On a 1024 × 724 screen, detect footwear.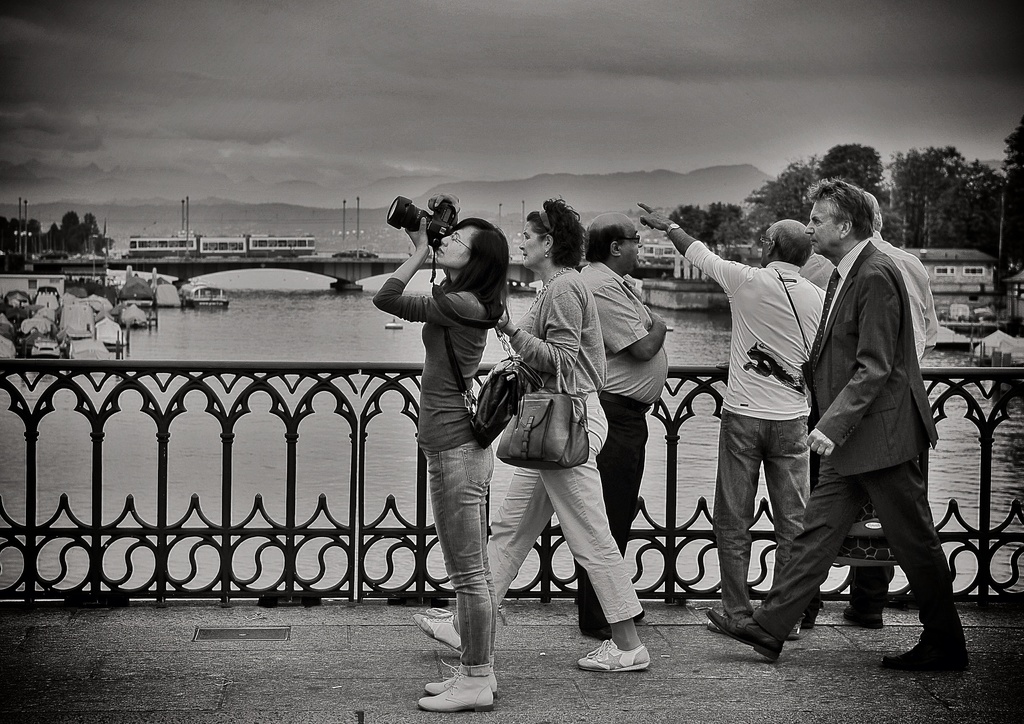
Rect(874, 620, 963, 666).
